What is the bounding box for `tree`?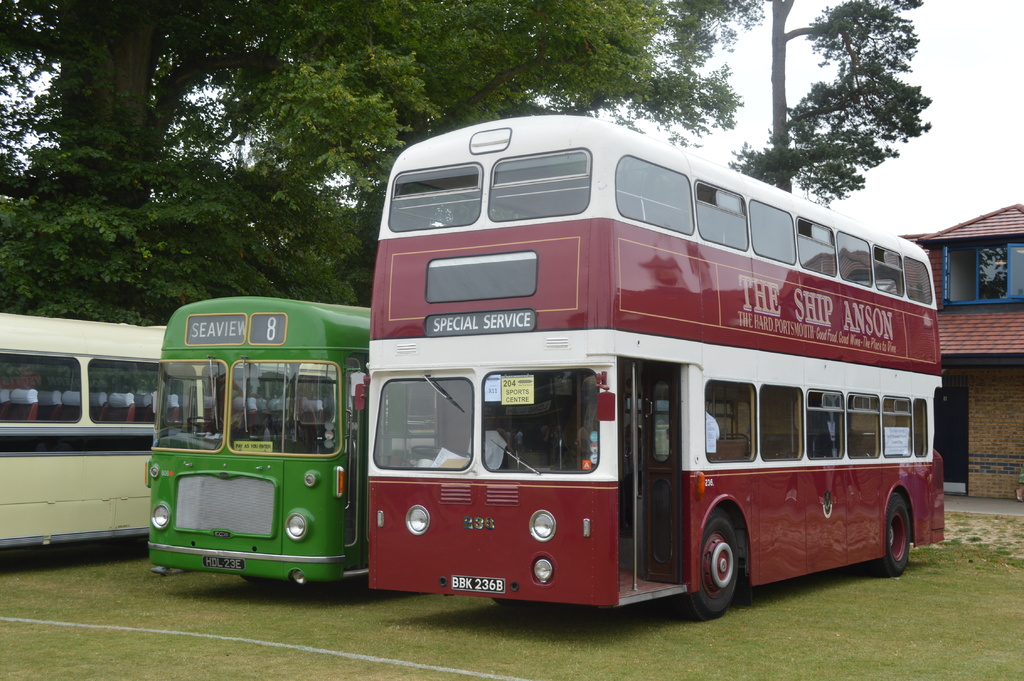
<box>739,0,935,199</box>.
